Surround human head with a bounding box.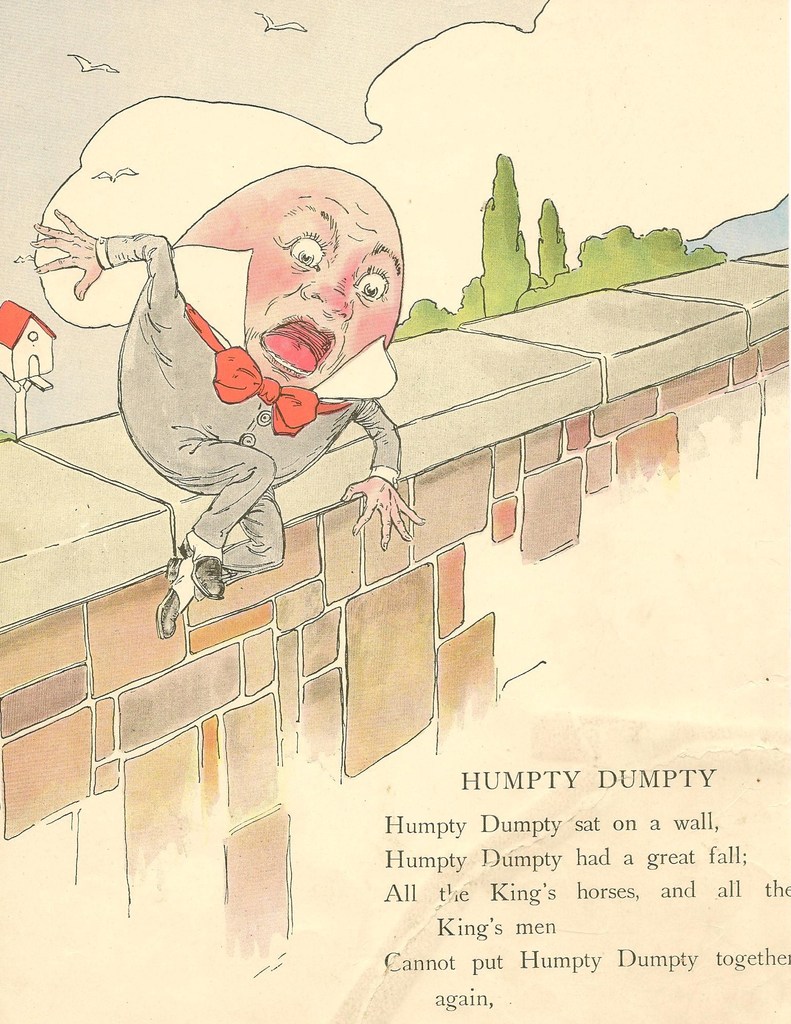
l=169, t=161, r=405, b=392.
